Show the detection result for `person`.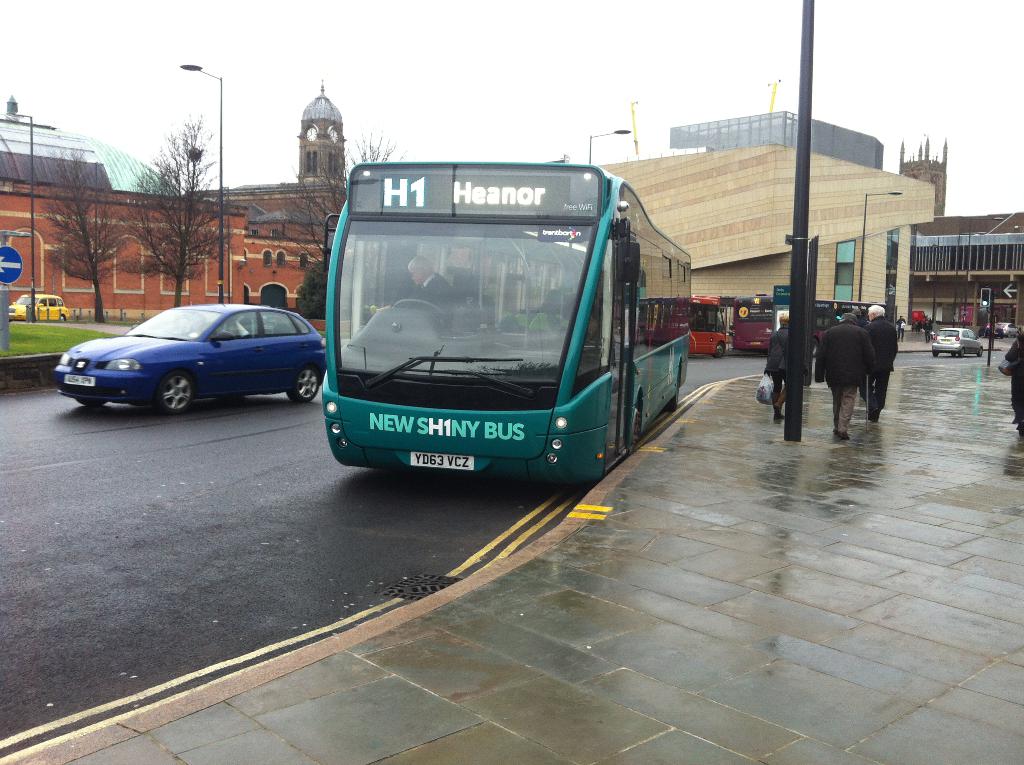
locate(177, 314, 203, 343).
